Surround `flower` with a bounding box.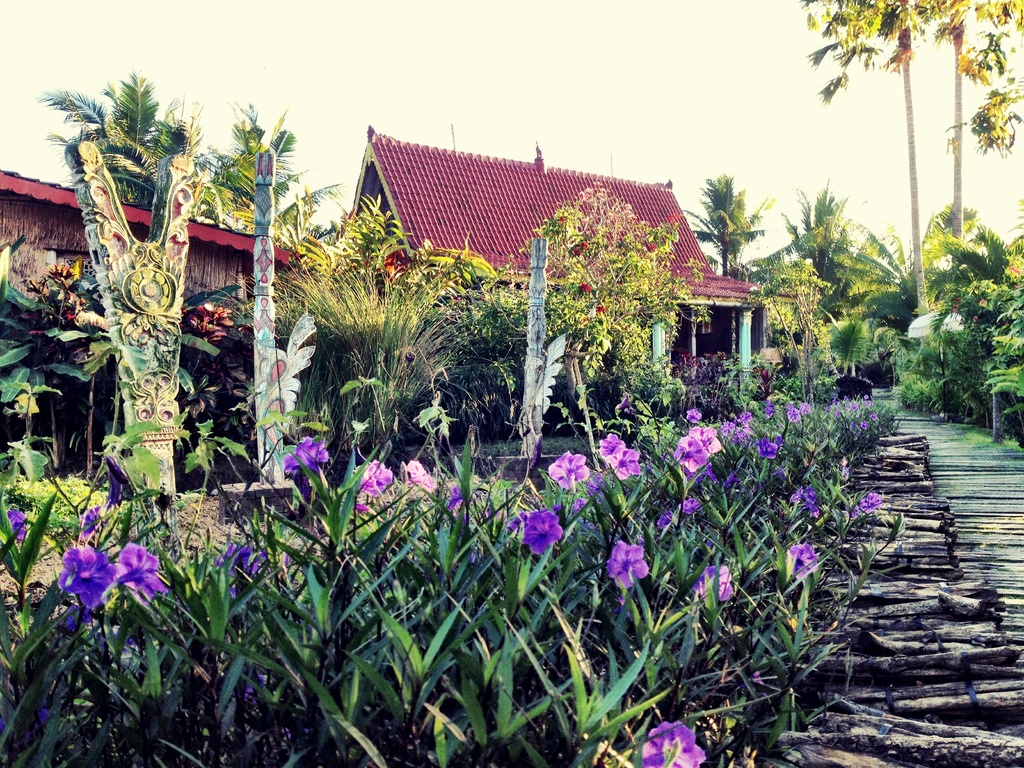
[left=445, top=484, right=467, bottom=511].
